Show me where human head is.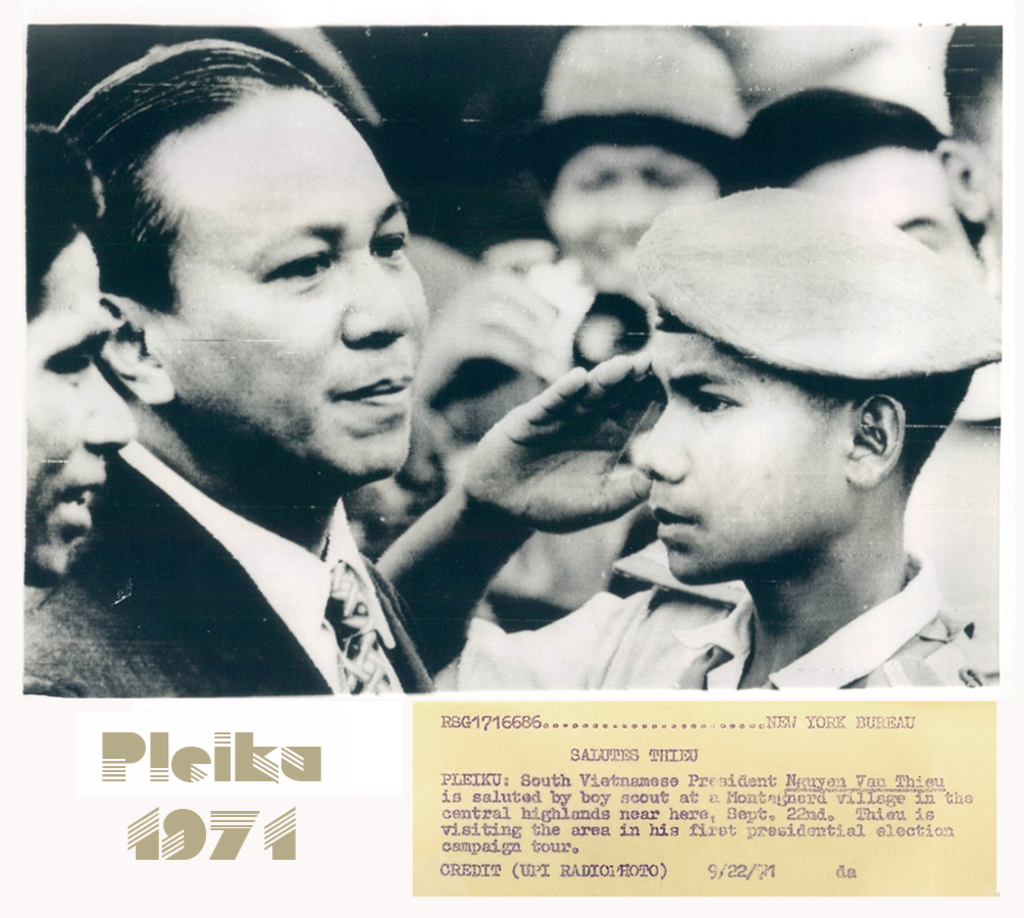
human head is at 719:82:989:298.
